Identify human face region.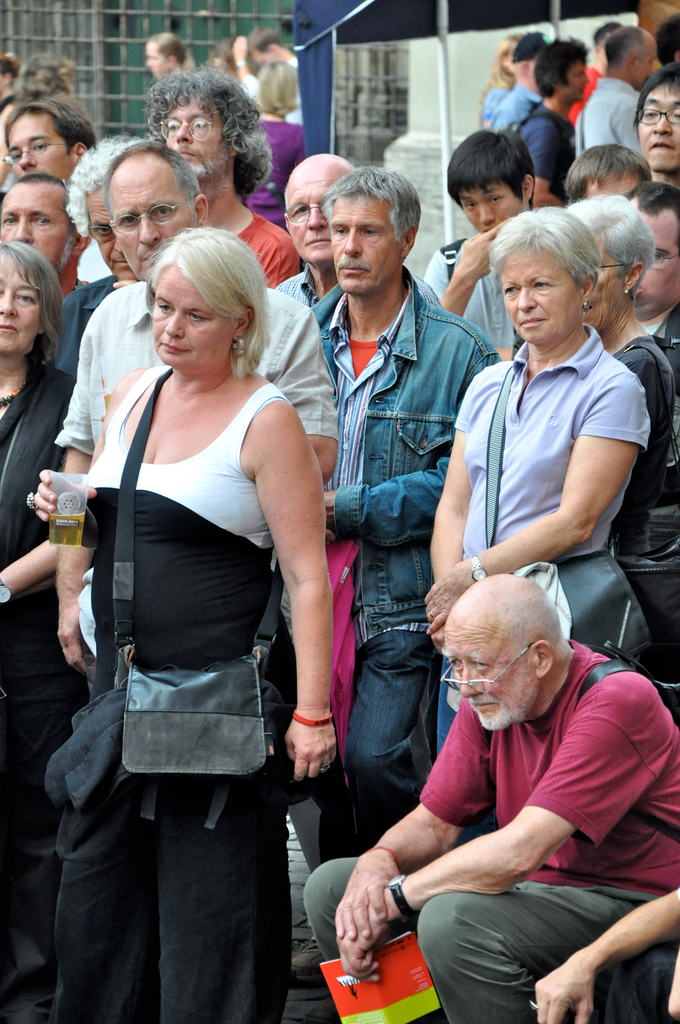
Region: rect(630, 204, 679, 308).
